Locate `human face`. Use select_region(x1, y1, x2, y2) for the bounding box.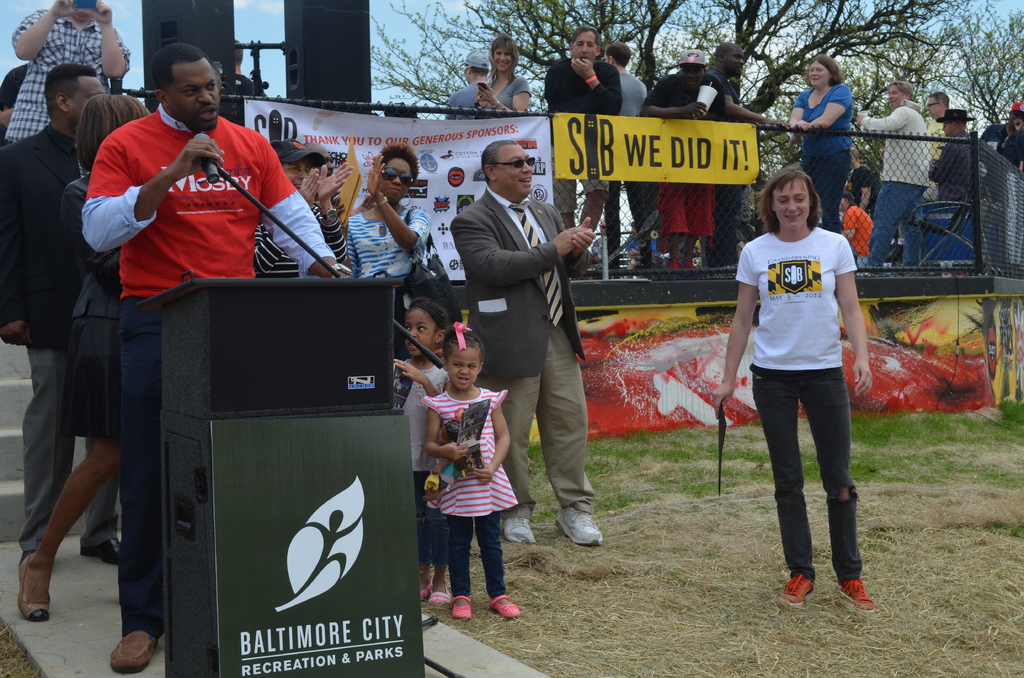
select_region(180, 61, 222, 132).
